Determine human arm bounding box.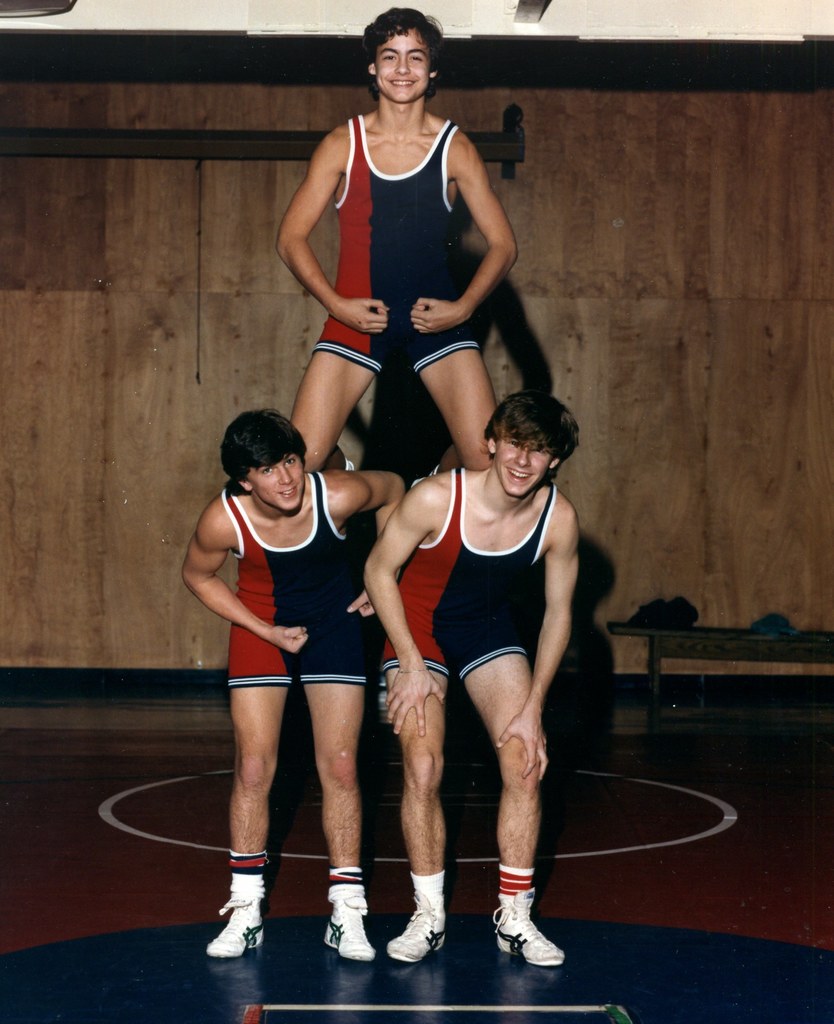
Determined: x1=276, y1=120, x2=397, y2=337.
